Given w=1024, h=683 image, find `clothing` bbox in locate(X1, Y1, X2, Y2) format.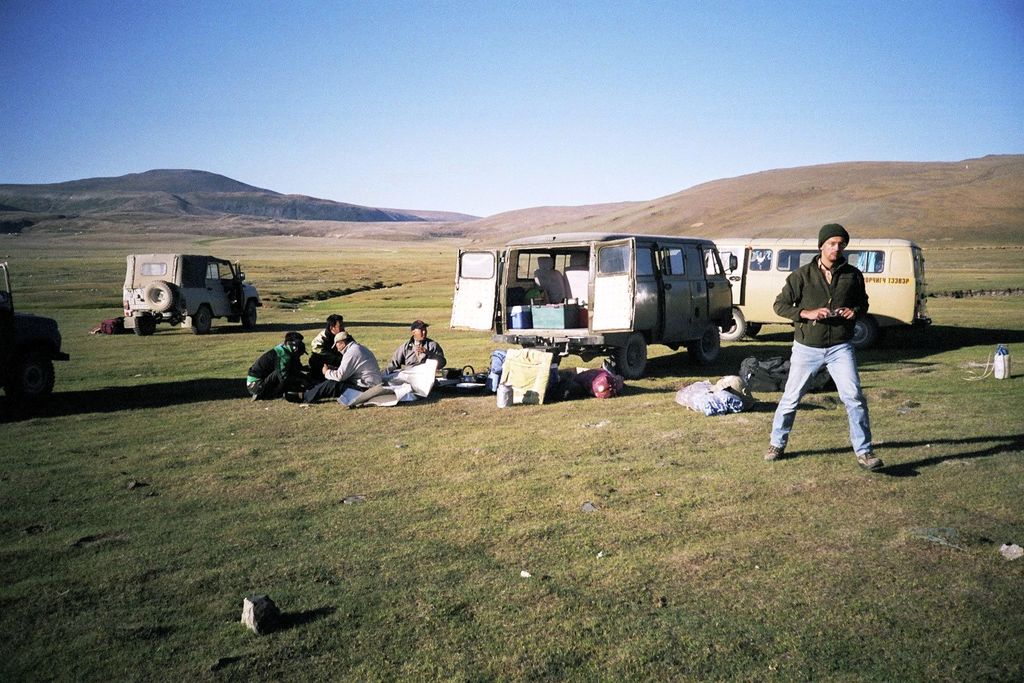
locate(255, 318, 385, 409).
